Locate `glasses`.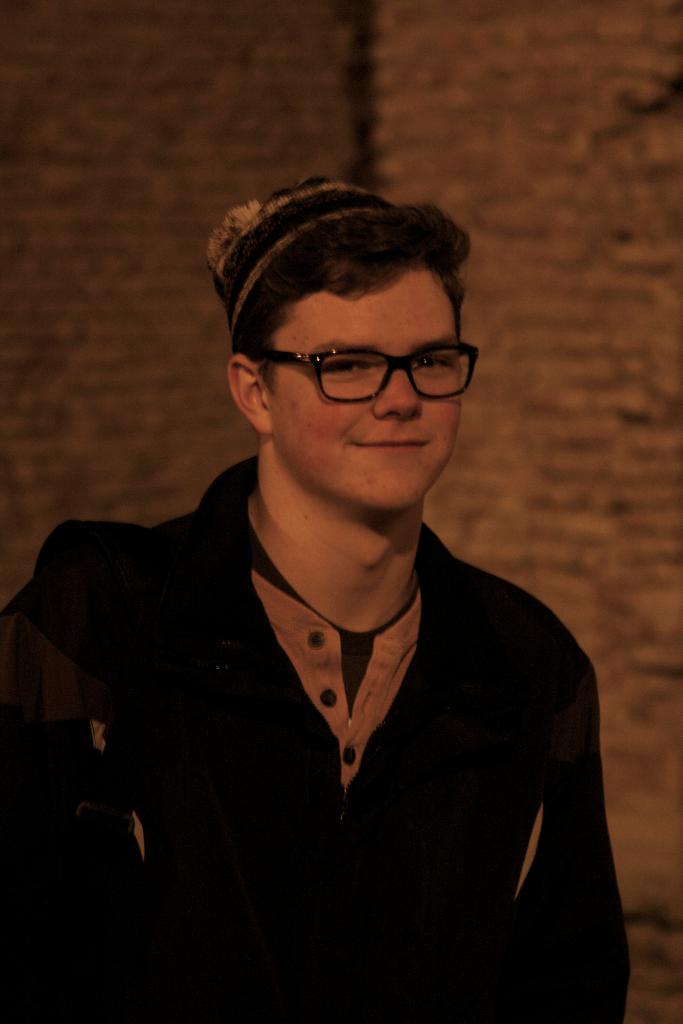
Bounding box: detection(242, 332, 482, 400).
